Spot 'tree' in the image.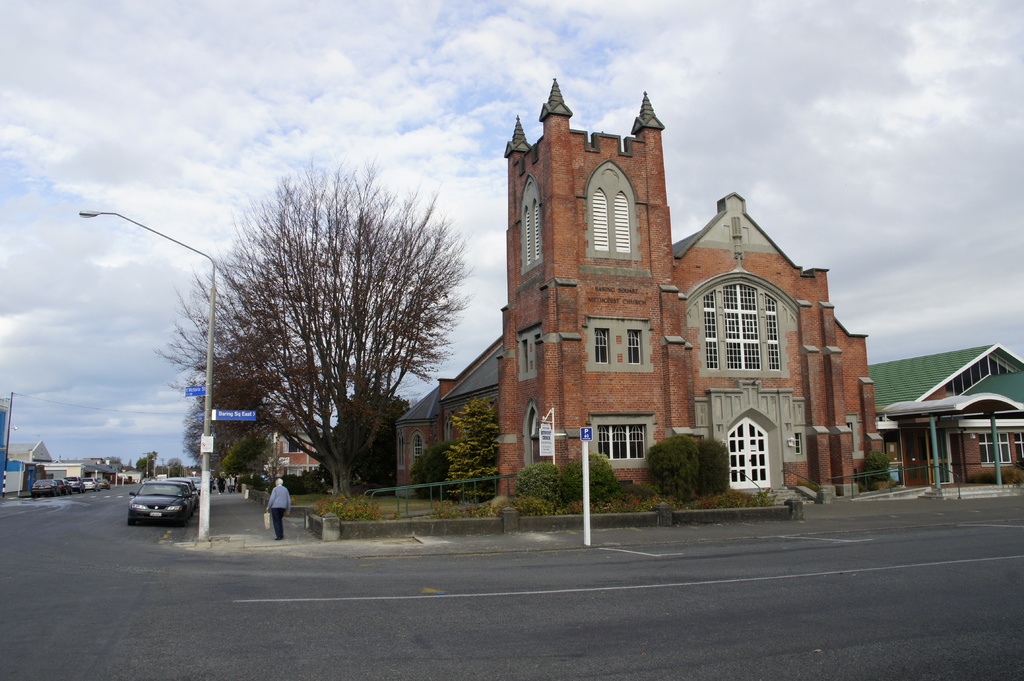
'tree' found at 406,442,446,495.
